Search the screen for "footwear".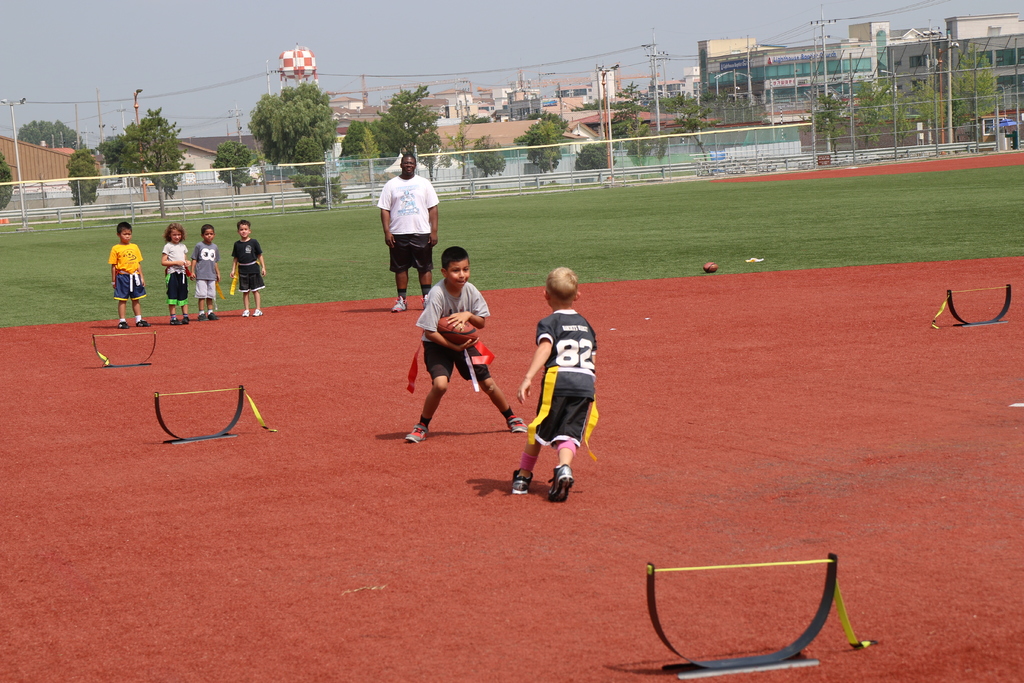
Found at 170:319:179:325.
